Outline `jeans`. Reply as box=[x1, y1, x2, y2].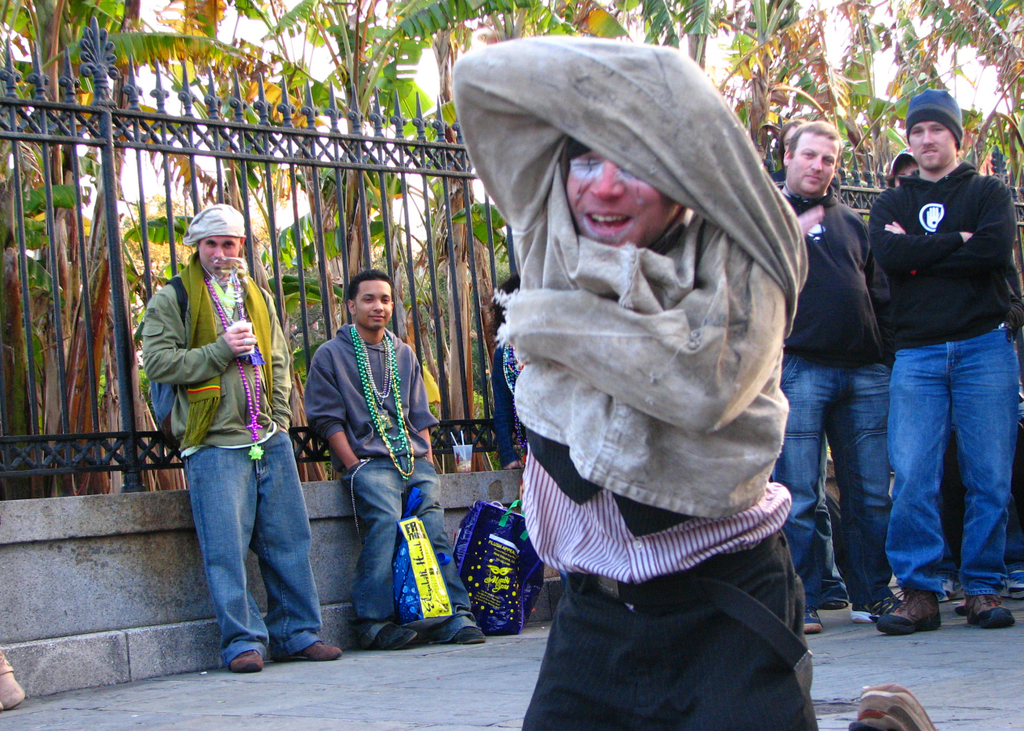
box=[757, 356, 896, 603].
